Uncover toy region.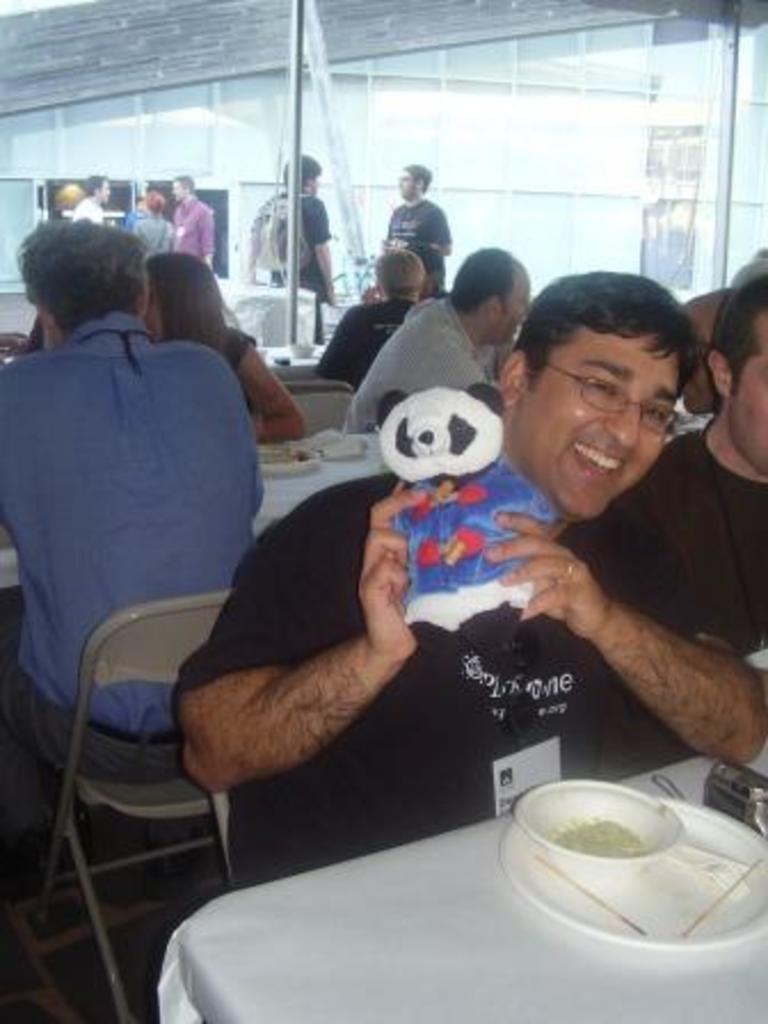
Uncovered: {"x1": 370, "y1": 382, "x2": 555, "y2": 670}.
